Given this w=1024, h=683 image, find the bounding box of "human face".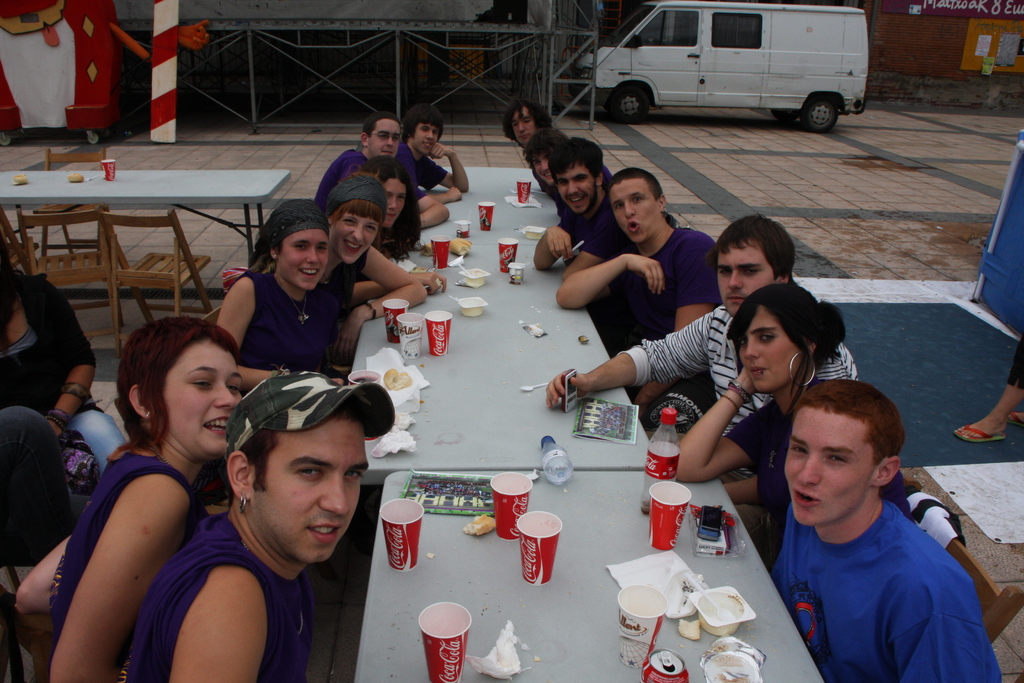
rect(369, 117, 403, 155).
